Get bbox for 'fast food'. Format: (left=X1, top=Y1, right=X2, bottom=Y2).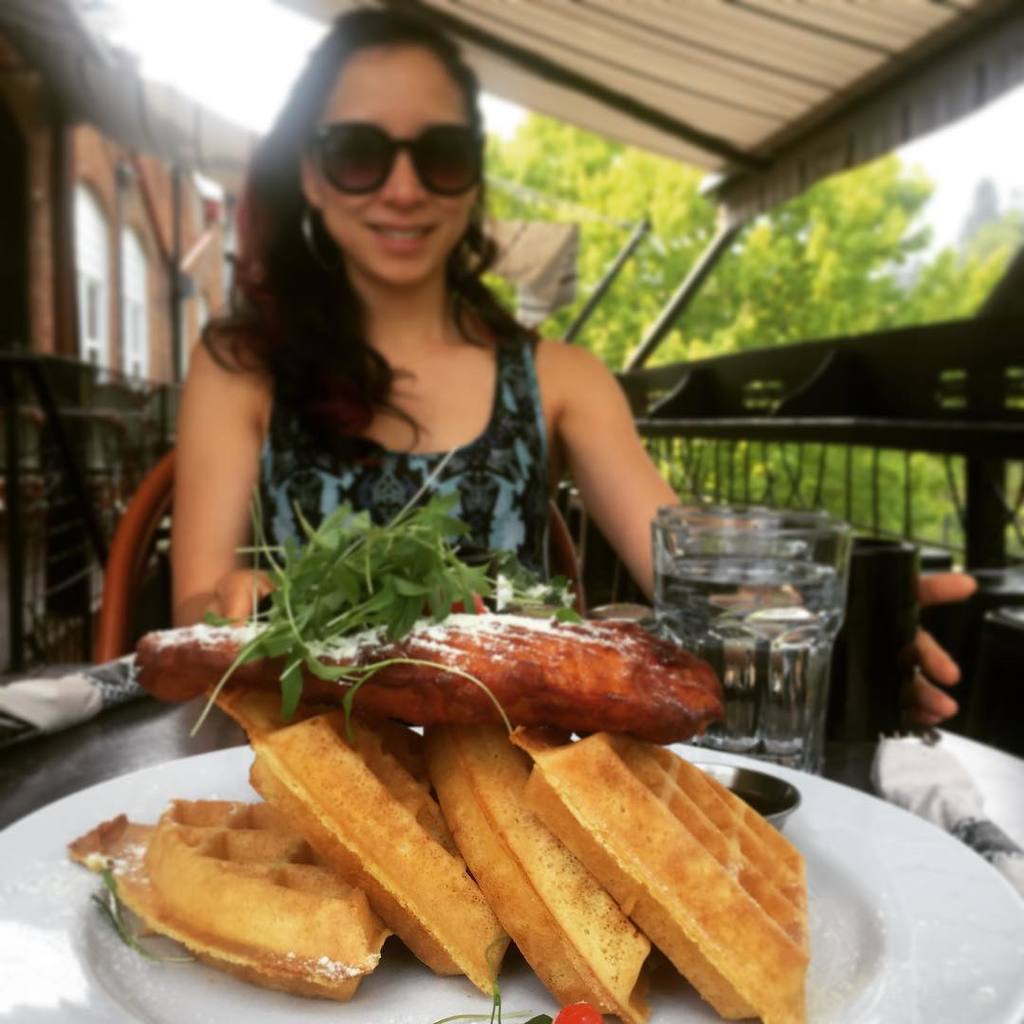
(left=136, top=563, right=720, bottom=716).
